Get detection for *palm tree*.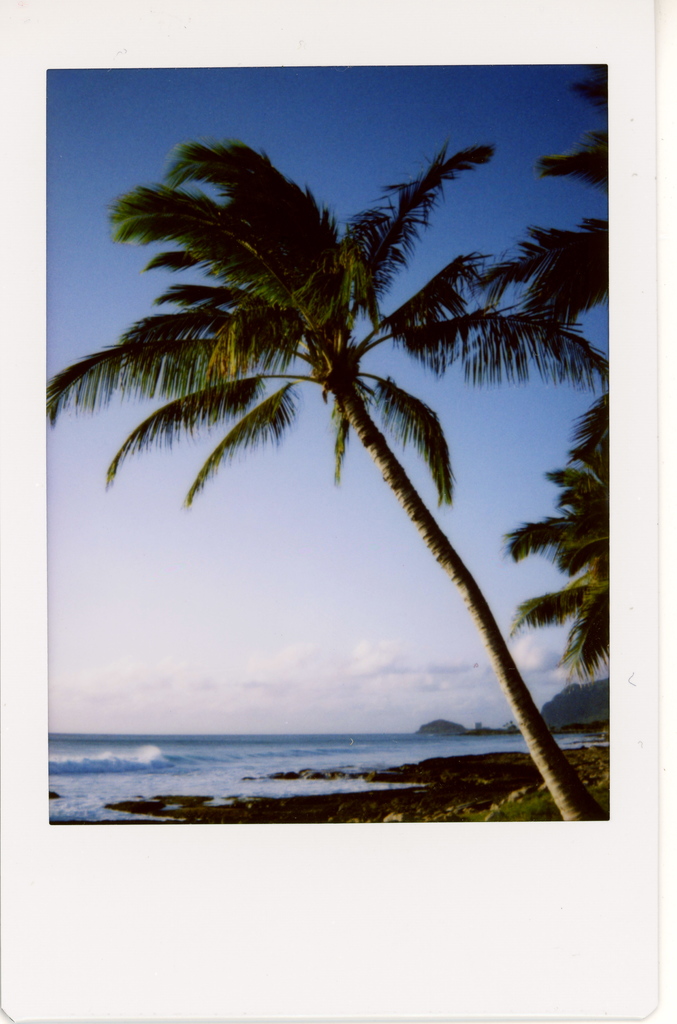
Detection: box=[470, 202, 615, 699].
